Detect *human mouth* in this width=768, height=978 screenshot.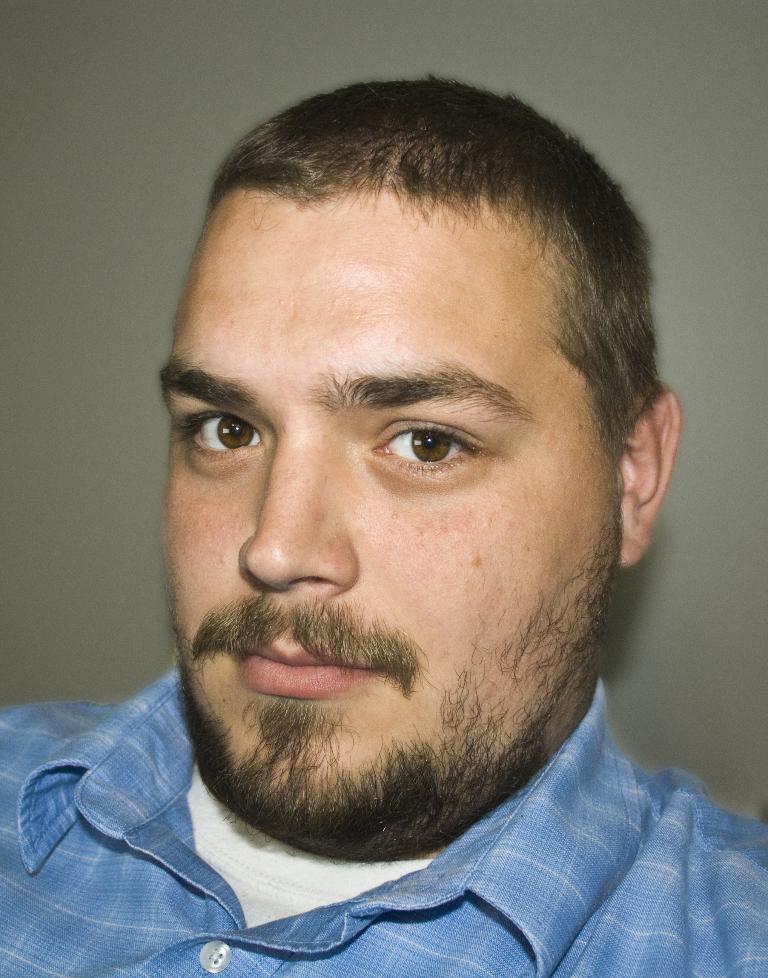
Detection: bbox=(221, 622, 389, 702).
